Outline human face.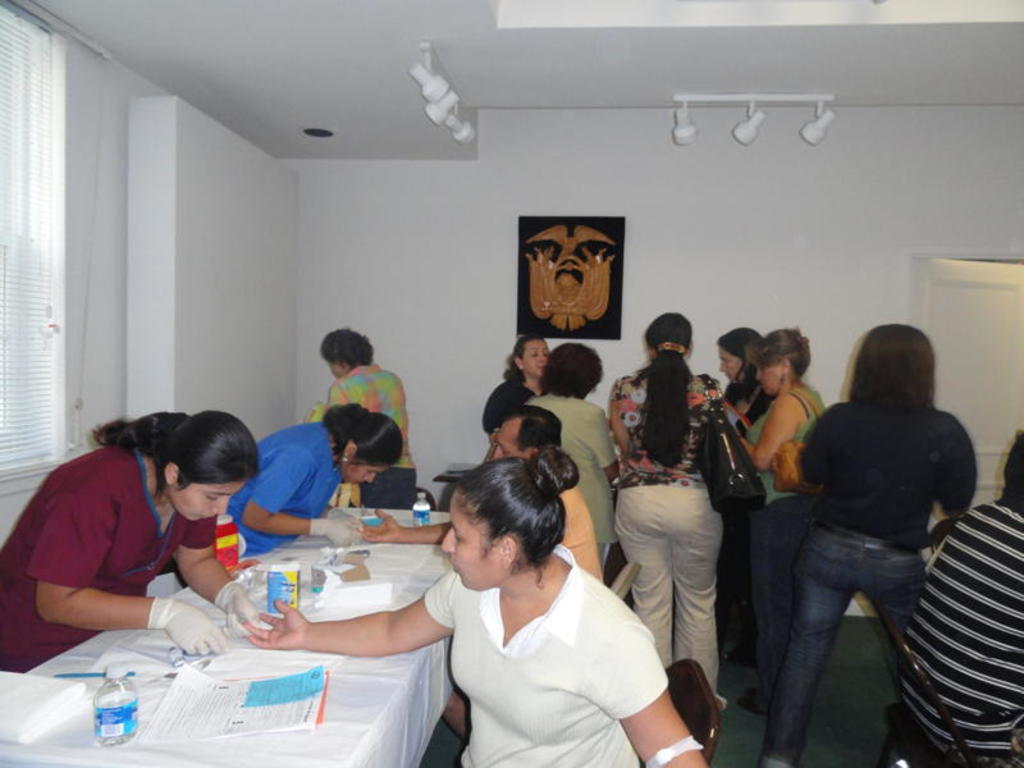
Outline: detection(489, 413, 527, 463).
